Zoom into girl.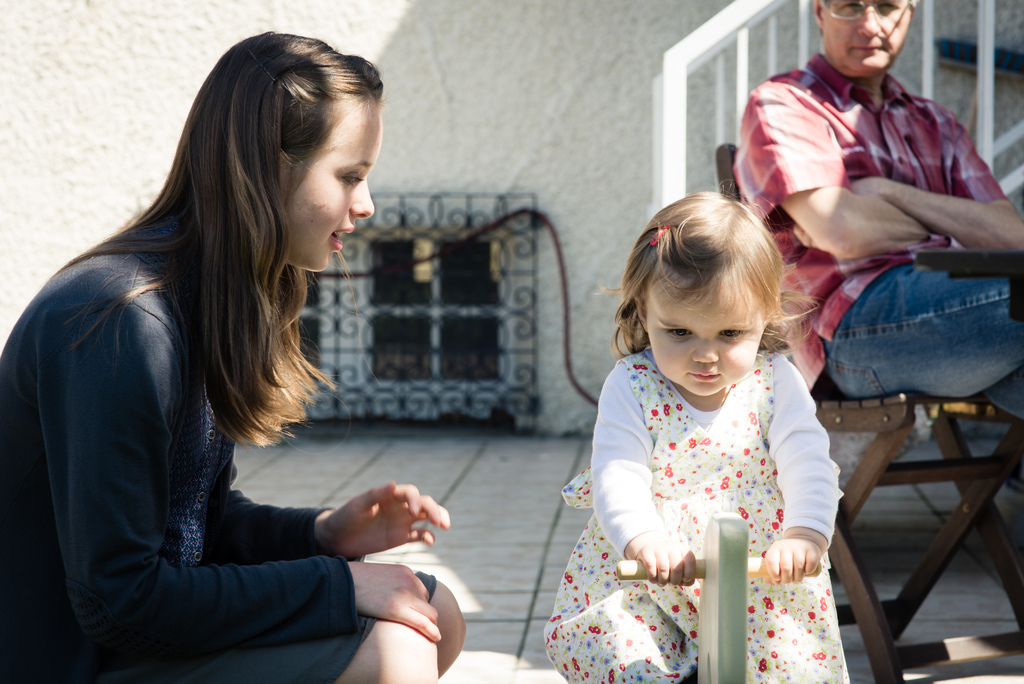
Zoom target: <bbox>0, 26, 468, 683</bbox>.
